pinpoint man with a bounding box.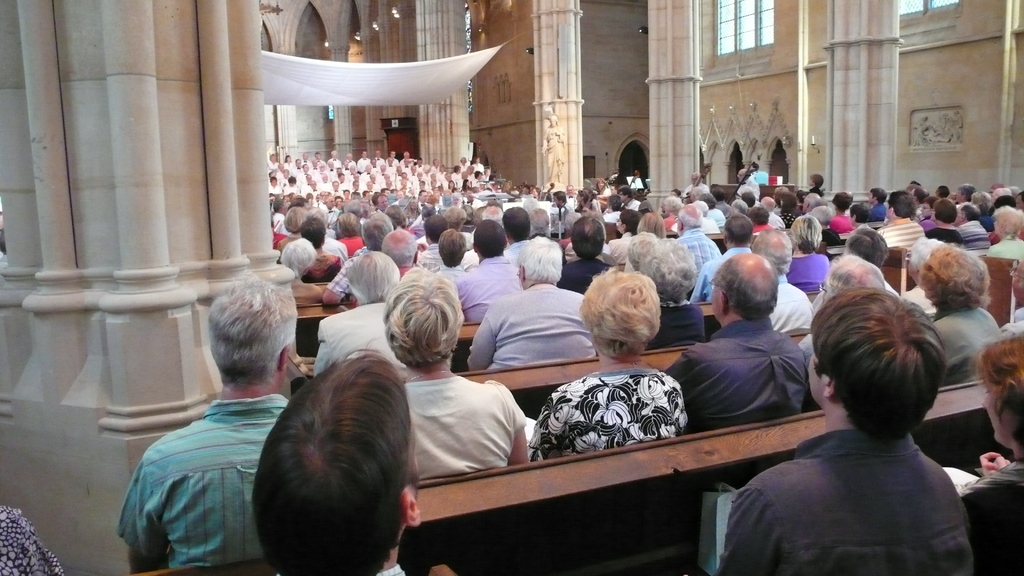
<bbox>248, 347, 420, 575</bbox>.
